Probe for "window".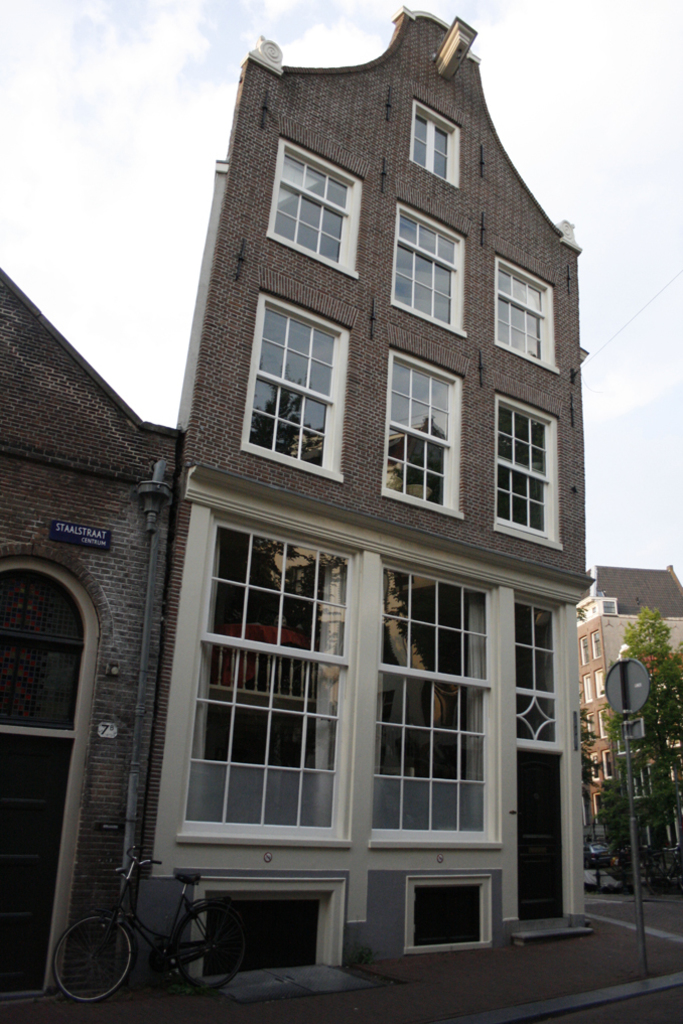
Probe result: 663,704,682,750.
